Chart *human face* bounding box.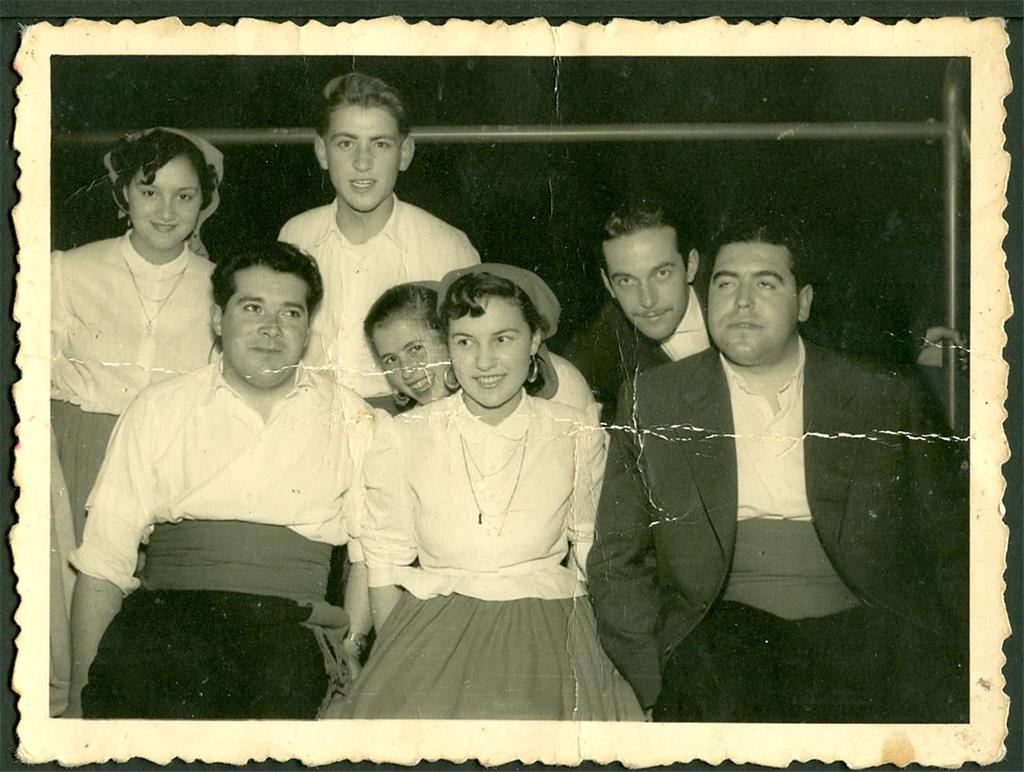
Charted: left=715, top=258, right=791, bottom=357.
